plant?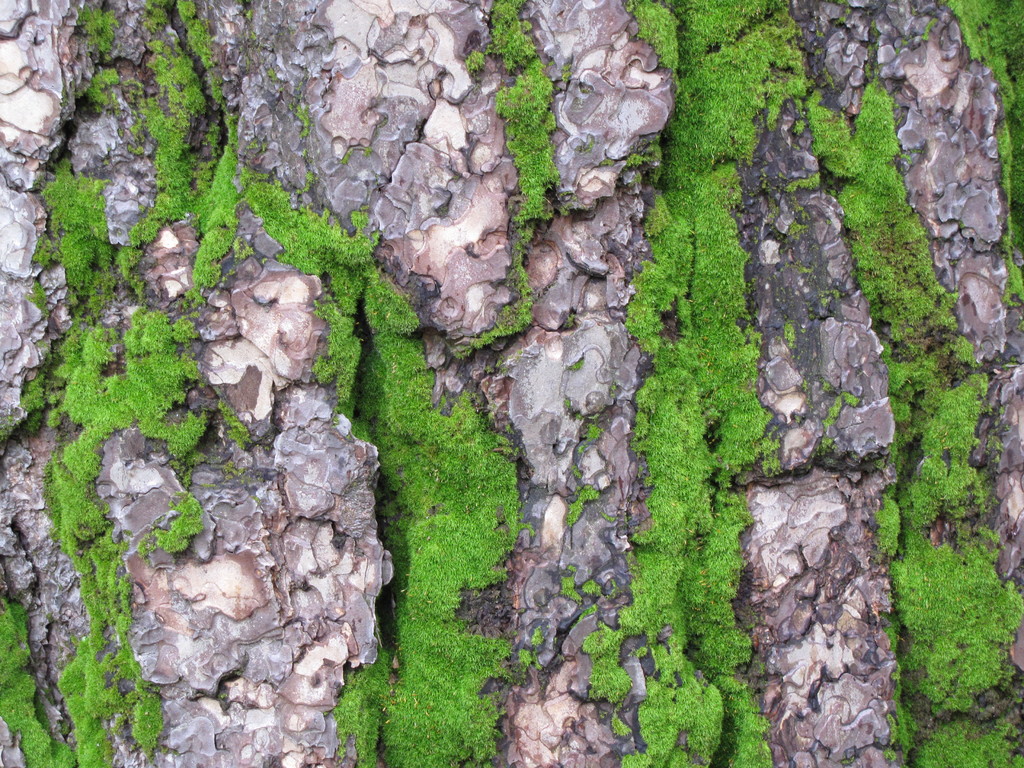
pyautogui.locateOnScreen(864, 21, 881, 72)
